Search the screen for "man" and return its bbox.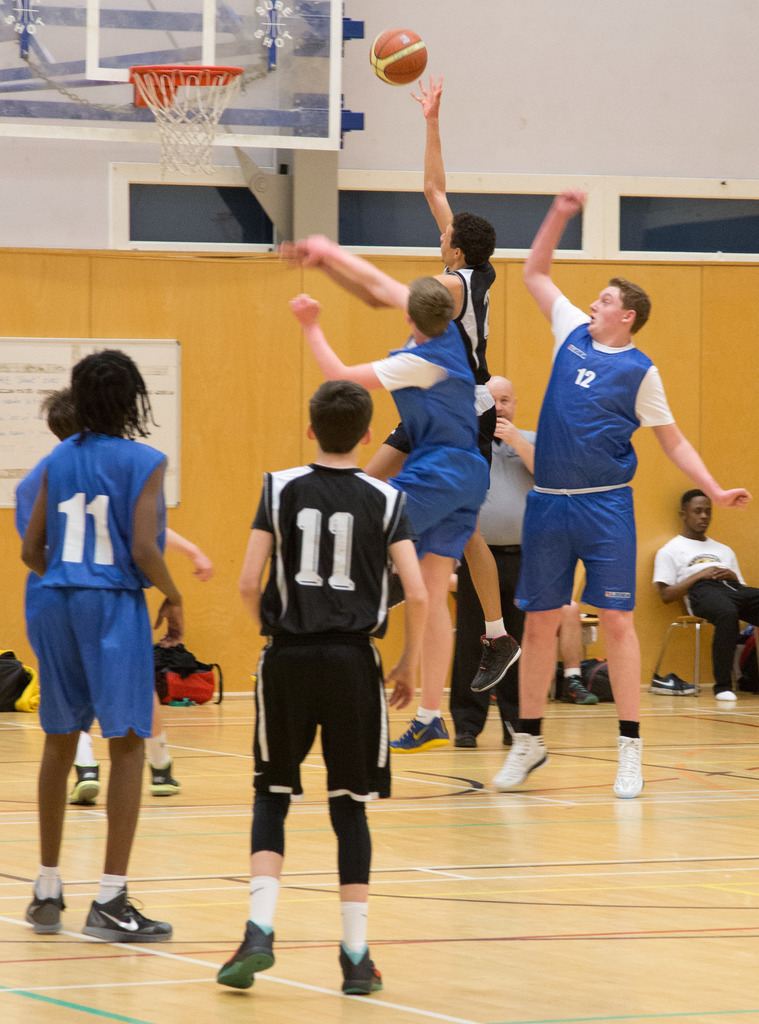
Found: bbox=[281, 77, 525, 694].
